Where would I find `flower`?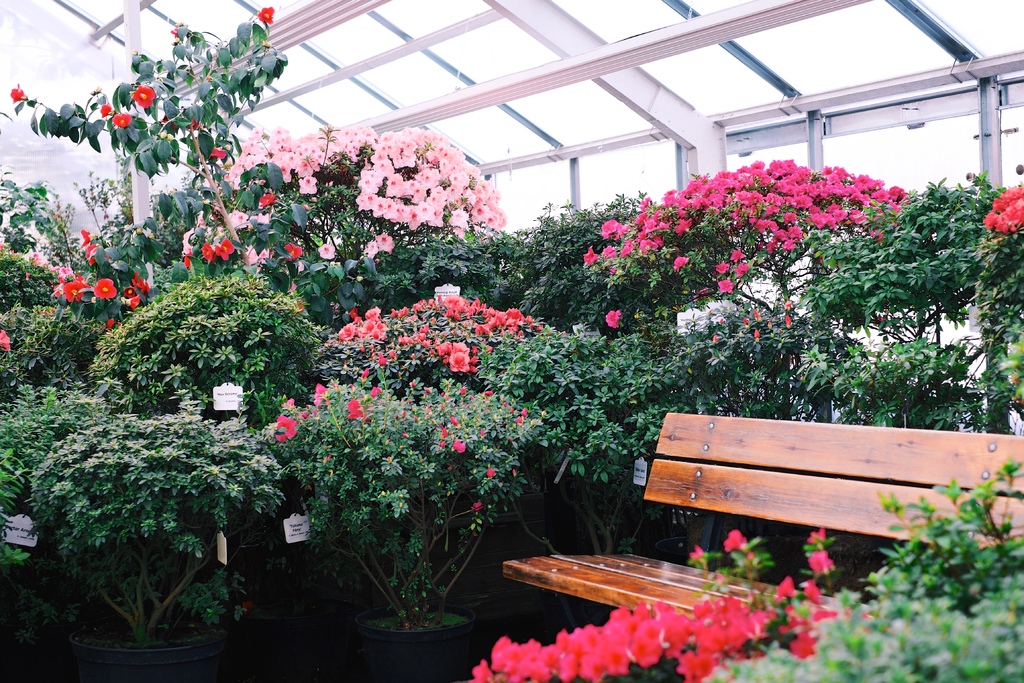
At {"x1": 211, "y1": 145, "x2": 226, "y2": 161}.
